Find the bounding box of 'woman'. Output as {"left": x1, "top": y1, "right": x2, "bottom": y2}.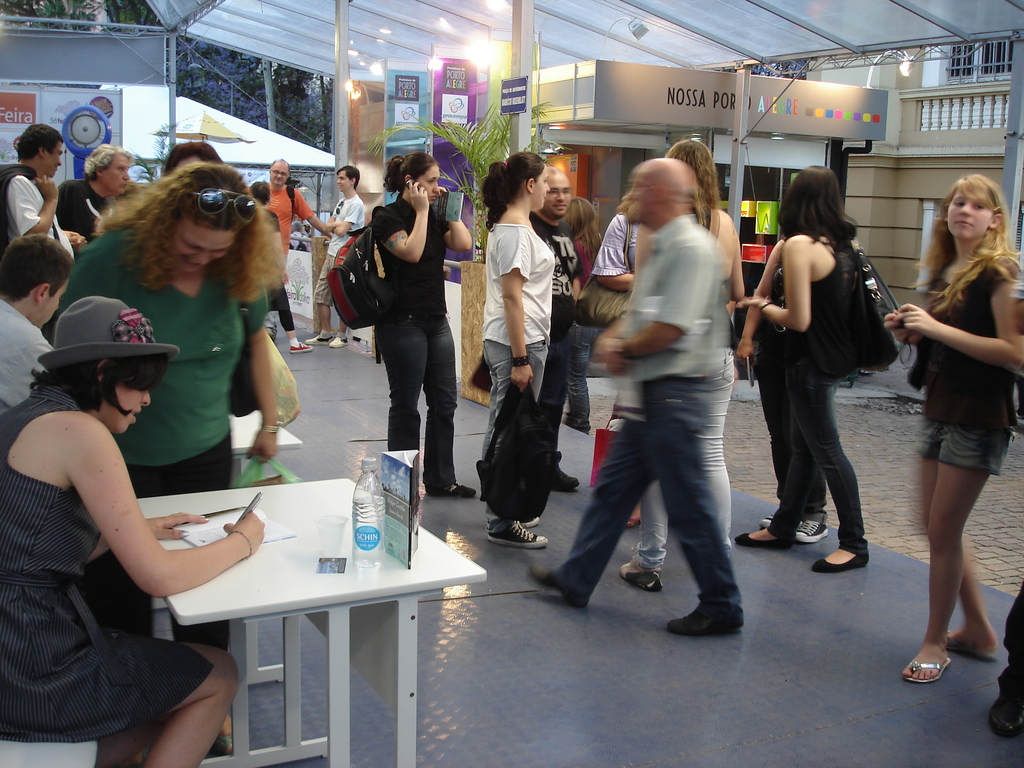
{"left": 476, "top": 147, "right": 554, "bottom": 543}.
